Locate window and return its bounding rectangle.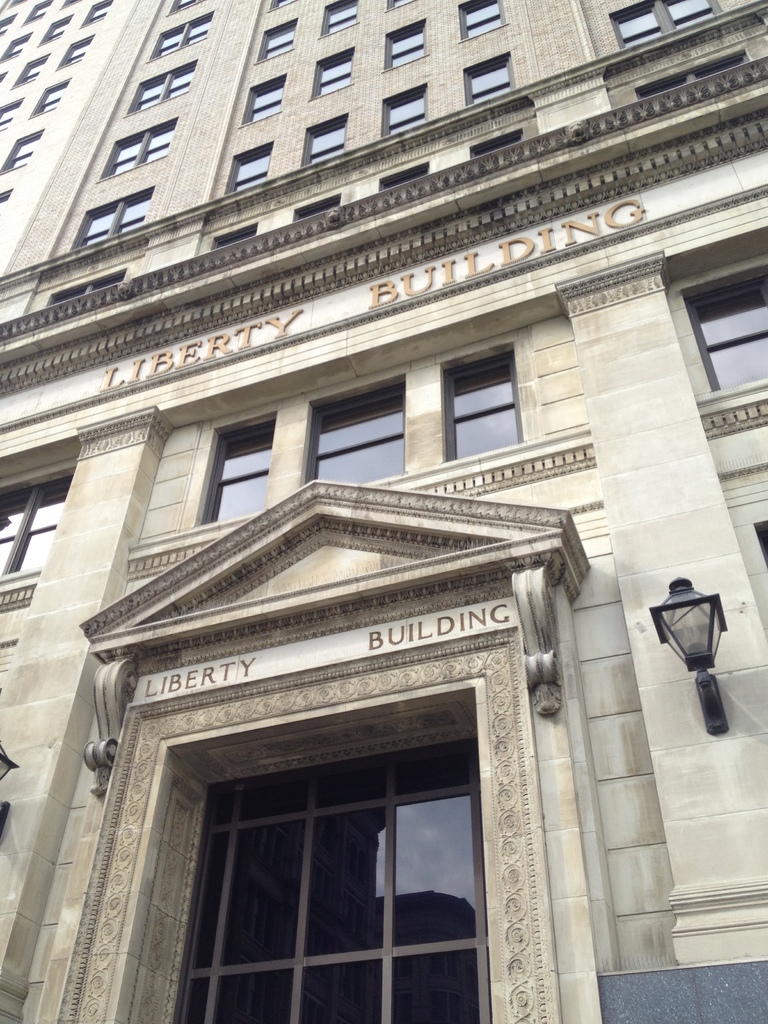
(152,667,529,1007).
